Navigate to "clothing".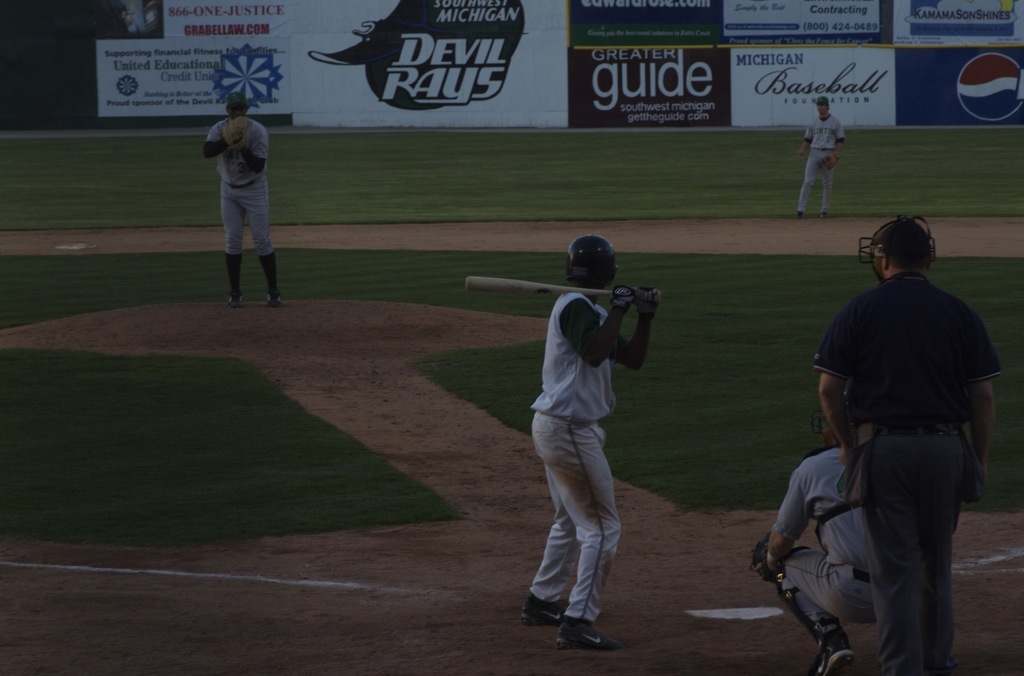
Navigation target: pyautogui.locateOnScreen(198, 86, 275, 283).
